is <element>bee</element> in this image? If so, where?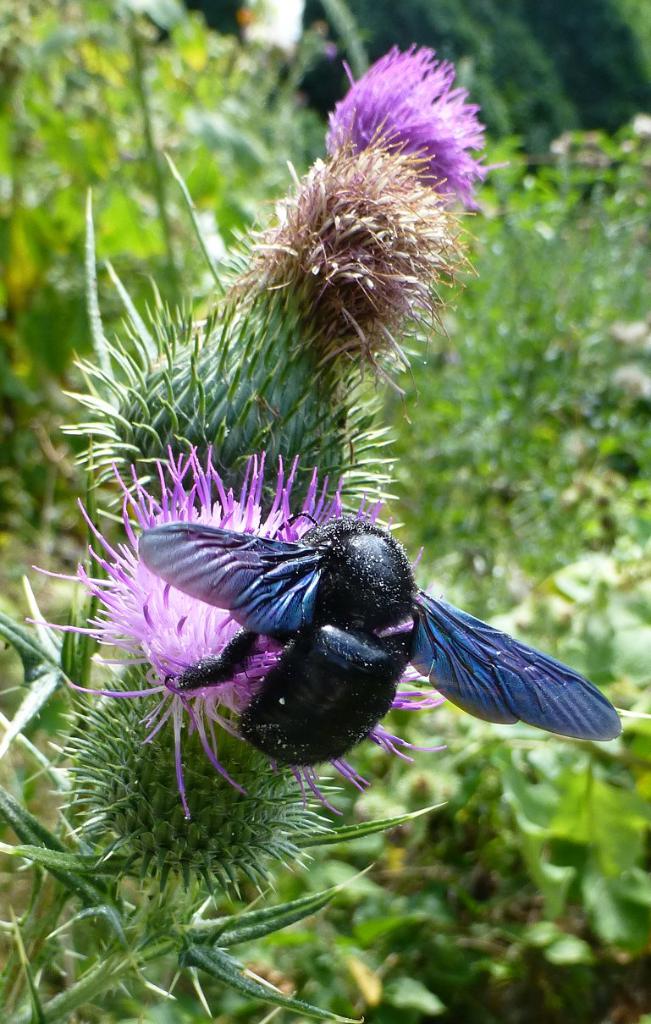
Yes, at (82, 484, 635, 784).
